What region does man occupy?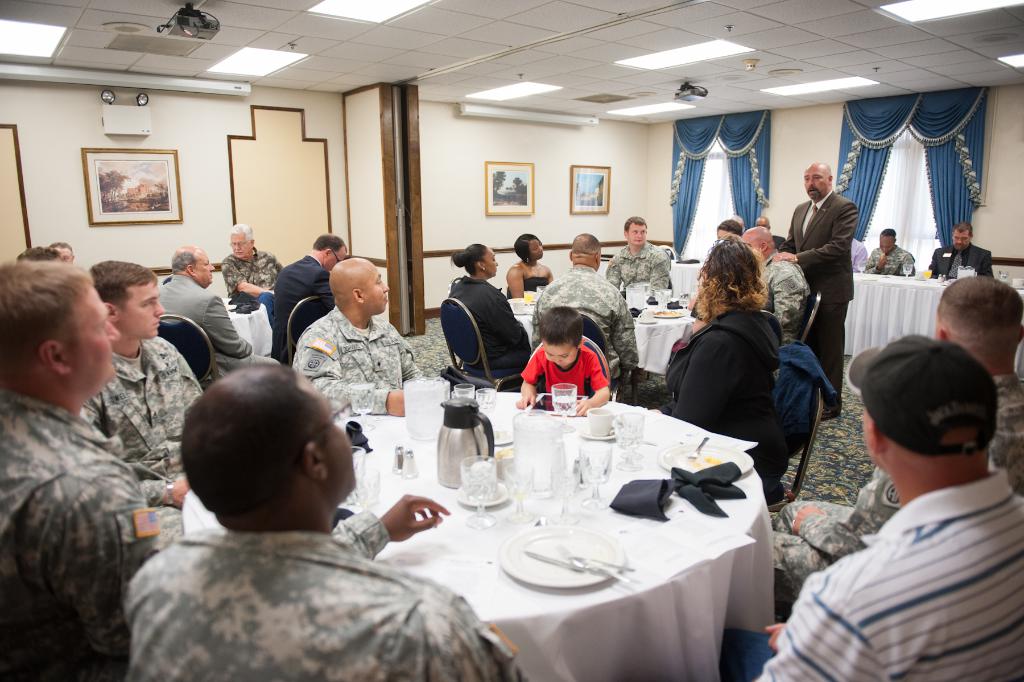
box=[924, 217, 992, 279].
